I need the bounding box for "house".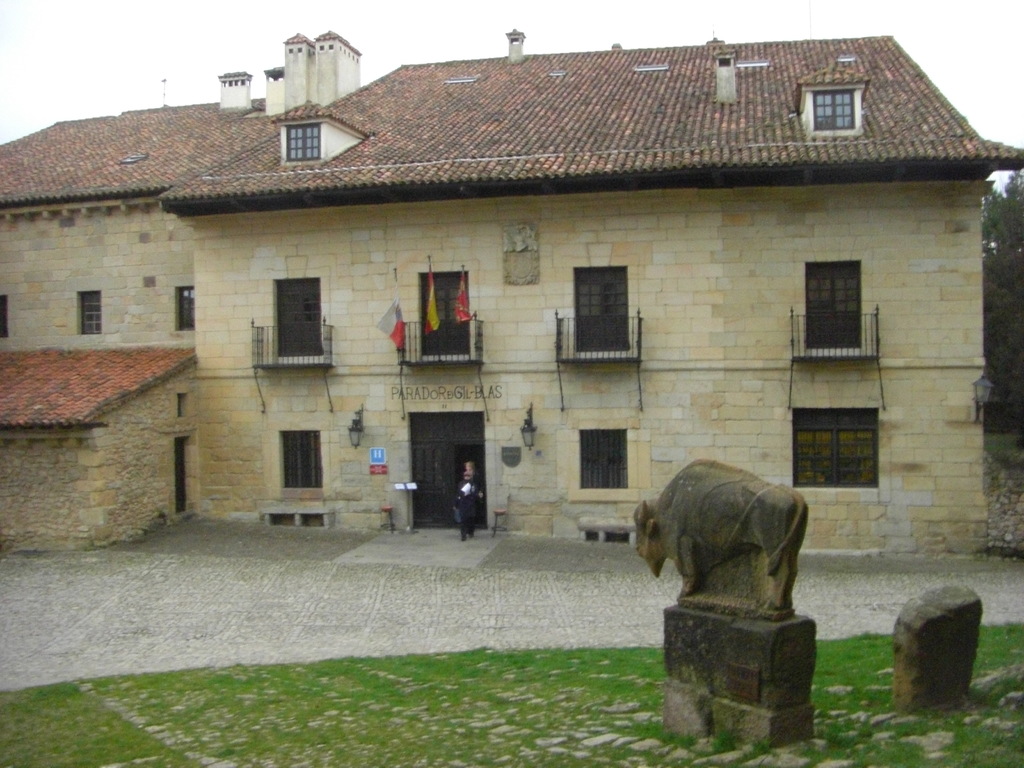
Here it is: (49, 73, 929, 490).
